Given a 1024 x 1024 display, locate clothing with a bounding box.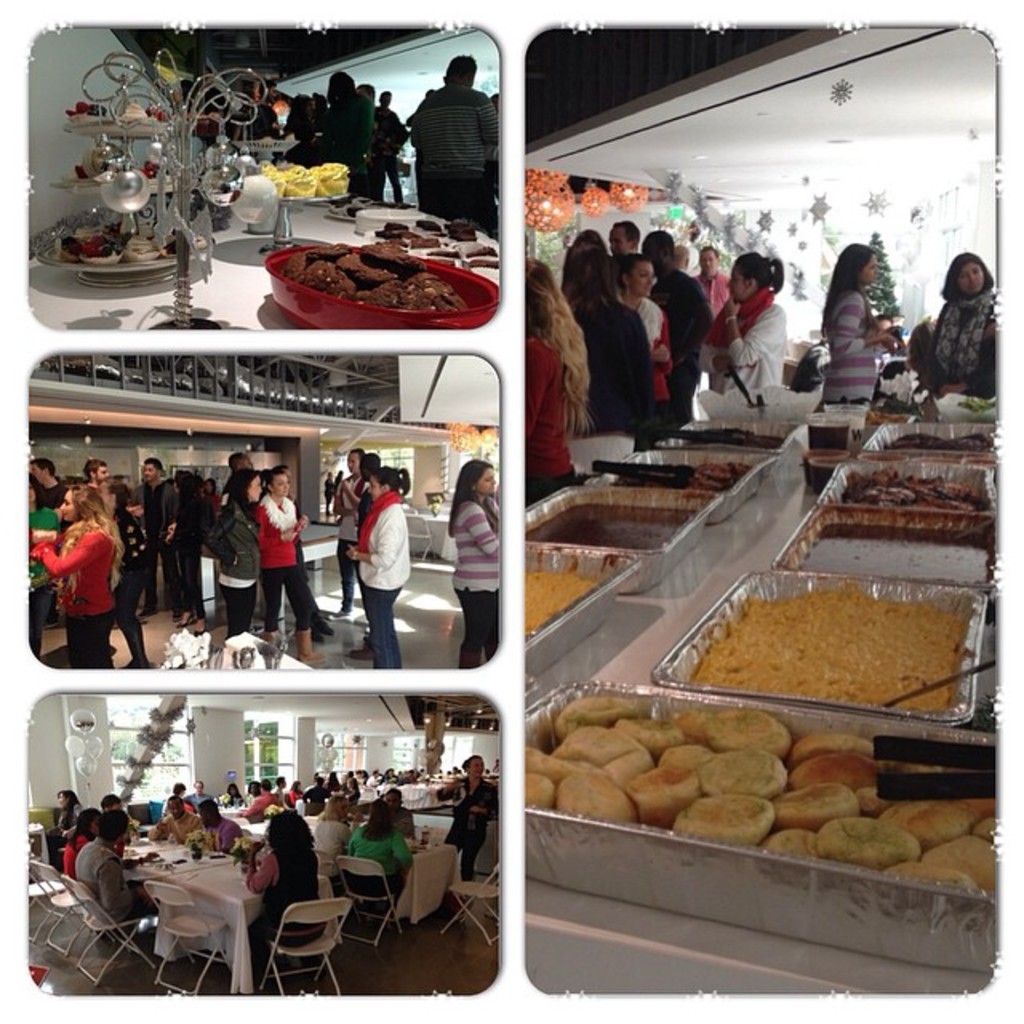
Located: (x1=342, y1=822, x2=414, y2=898).
